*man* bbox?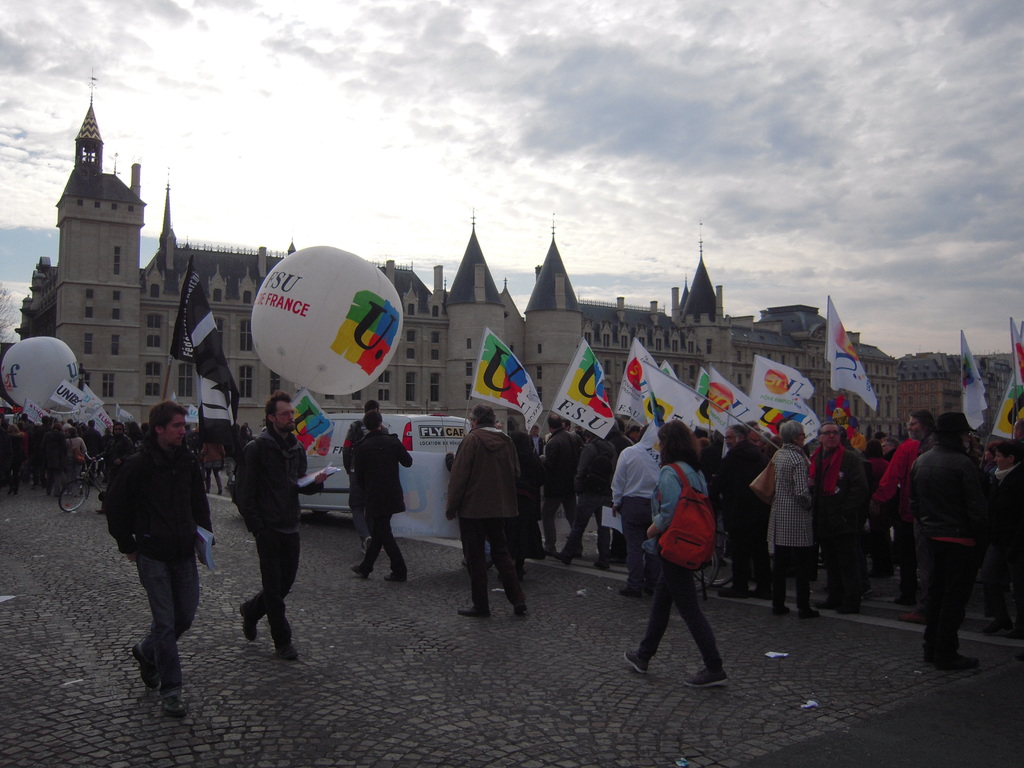
(607,440,664,602)
